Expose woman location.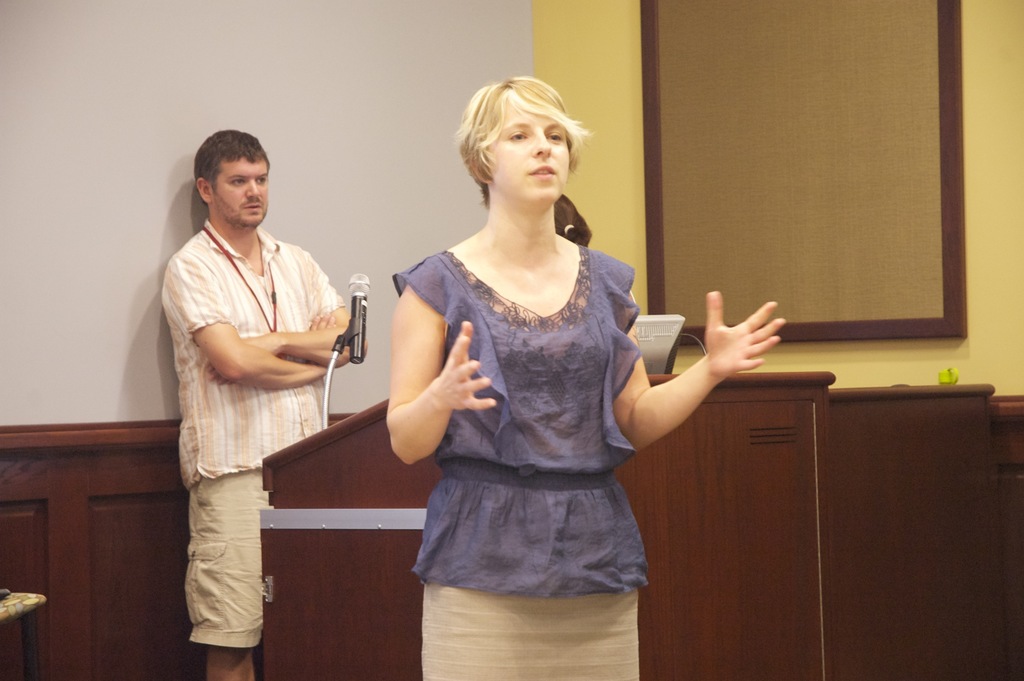
Exposed at 373,72,706,656.
